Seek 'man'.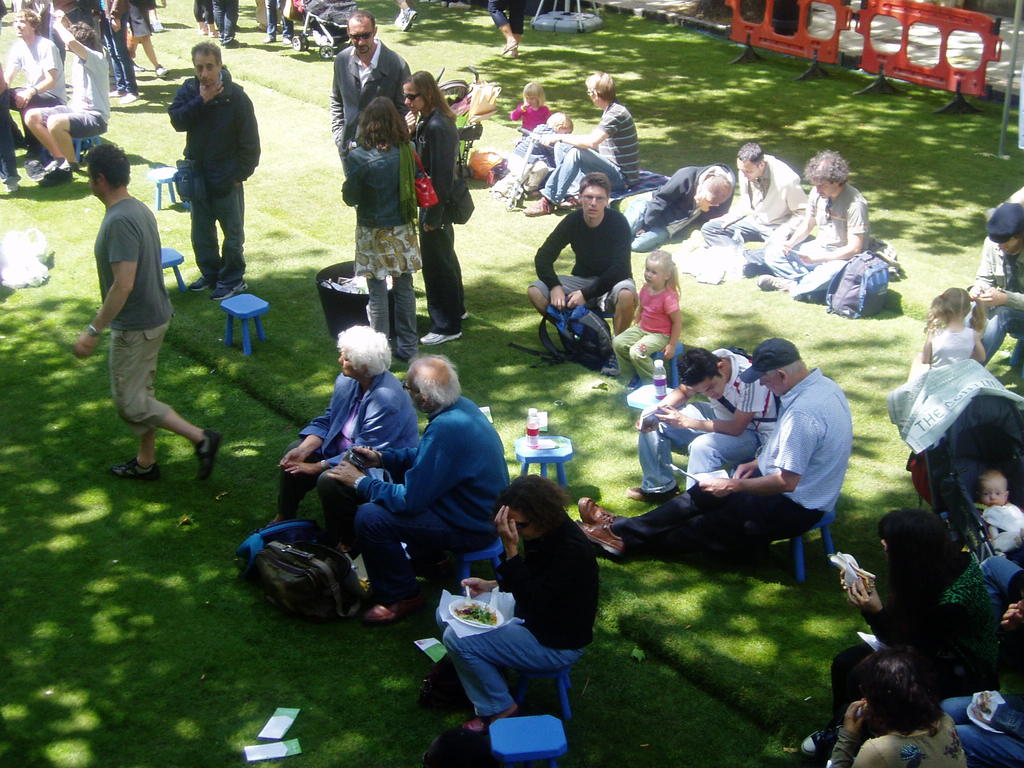
169 40 262 300.
